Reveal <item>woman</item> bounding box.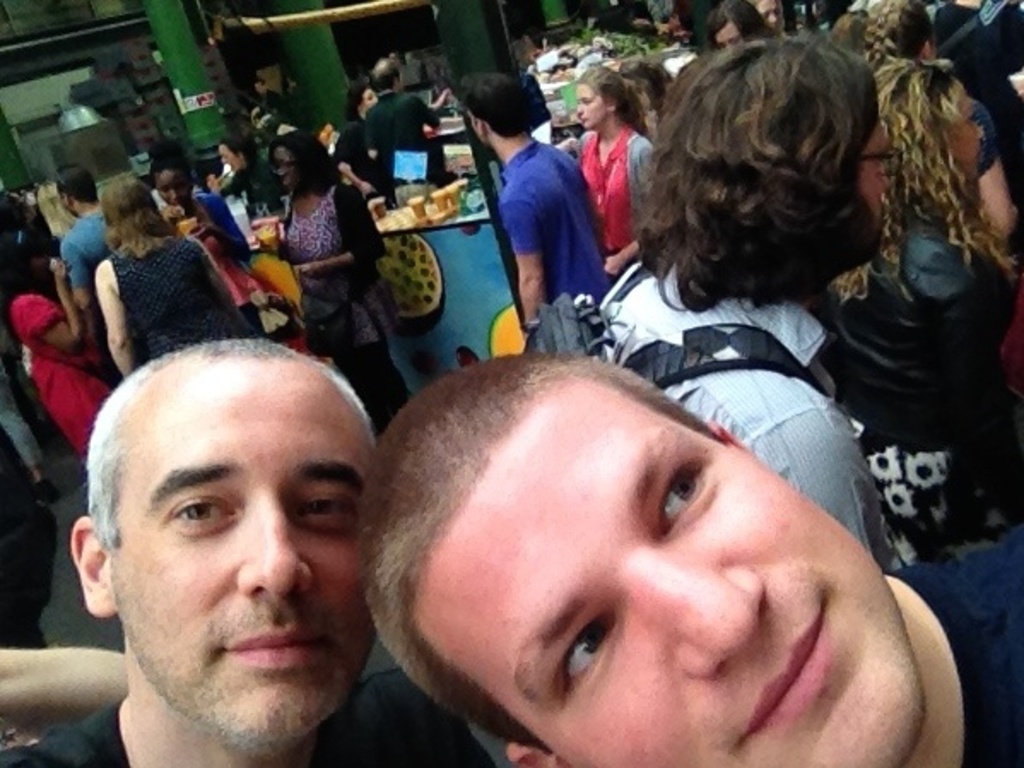
Revealed: [left=210, top=142, right=292, bottom=219].
